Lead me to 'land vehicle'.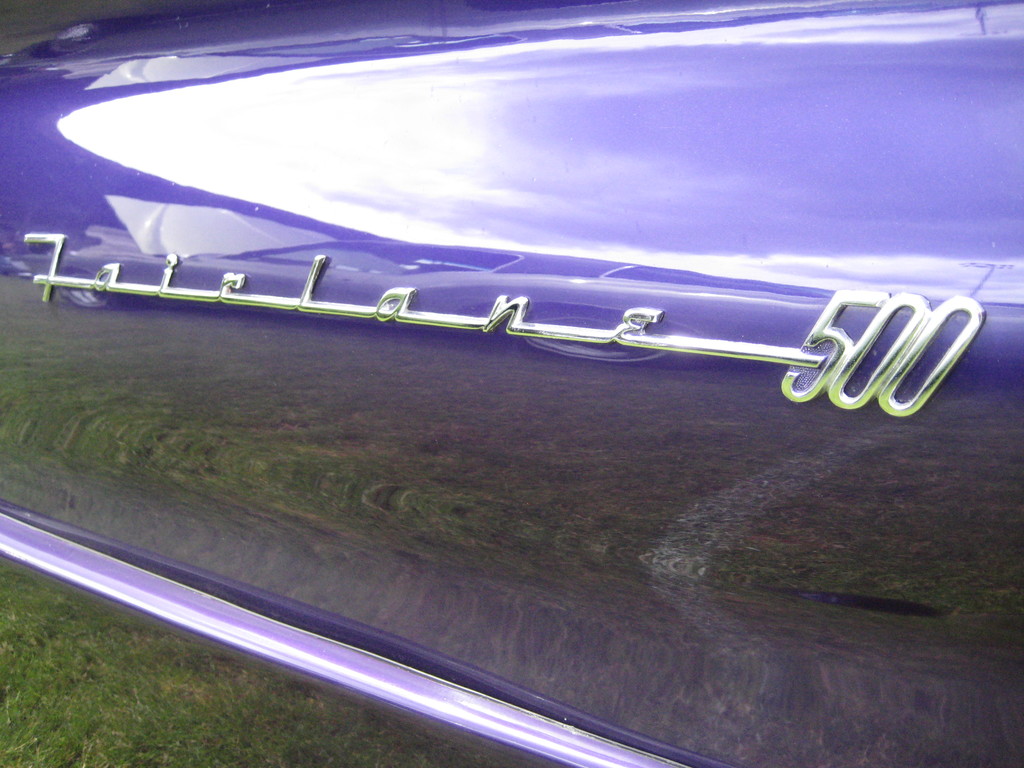
Lead to 40, 54, 1016, 696.
